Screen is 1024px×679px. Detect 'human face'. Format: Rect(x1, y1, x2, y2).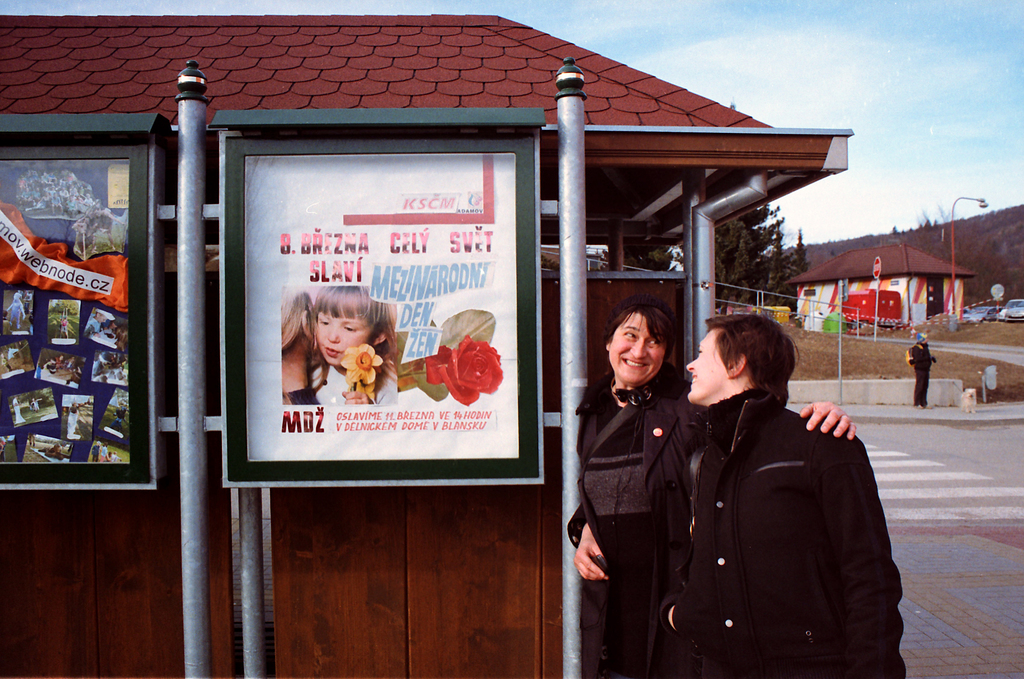
Rect(316, 298, 369, 372).
